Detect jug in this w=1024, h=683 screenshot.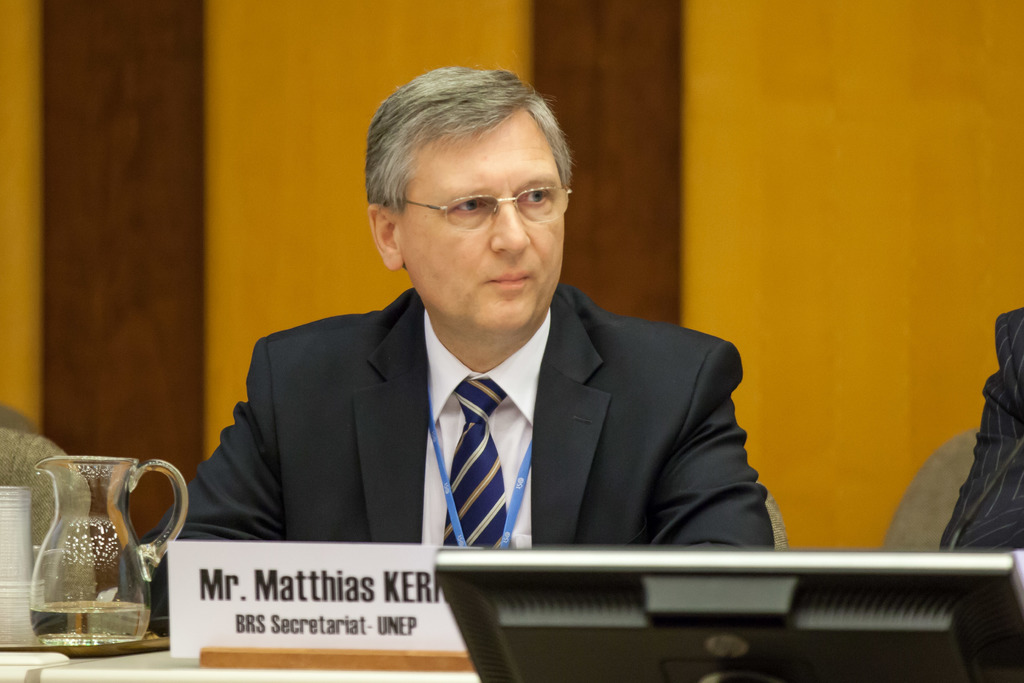
Detection: rect(12, 450, 178, 666).
